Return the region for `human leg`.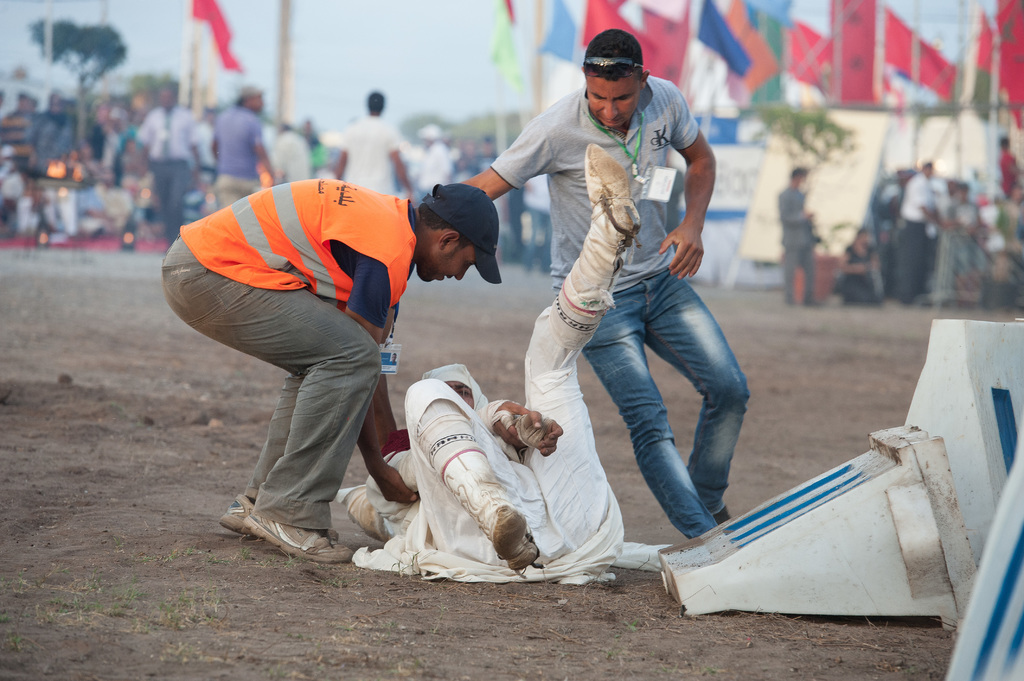
bbox=(588, 307, 714, 534).
